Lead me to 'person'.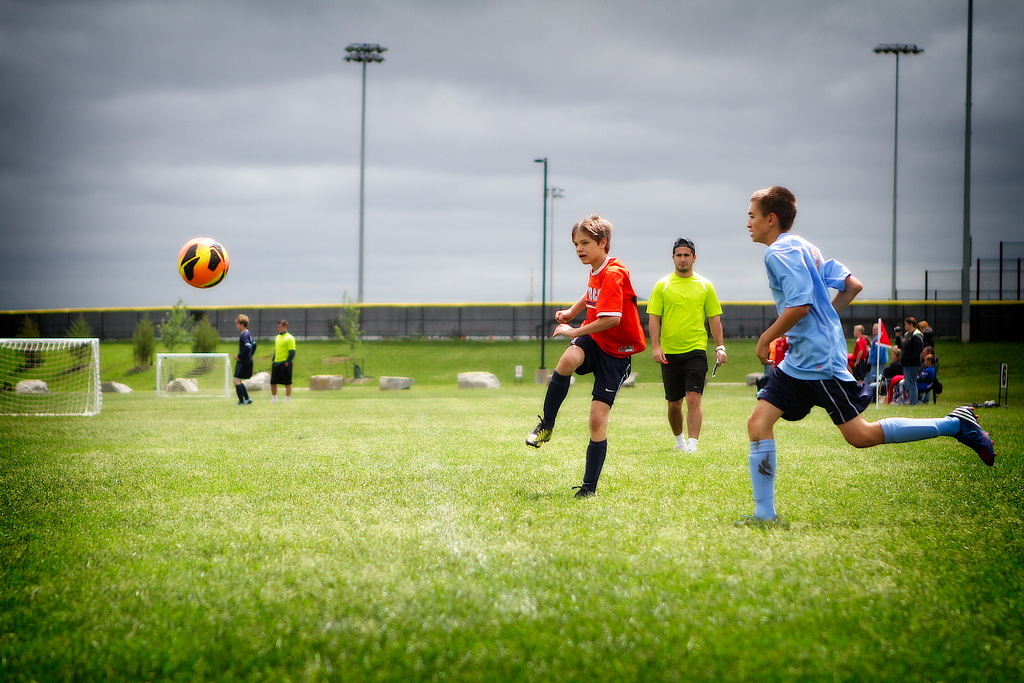
Lead to rect(275, 314, 294, 395).
